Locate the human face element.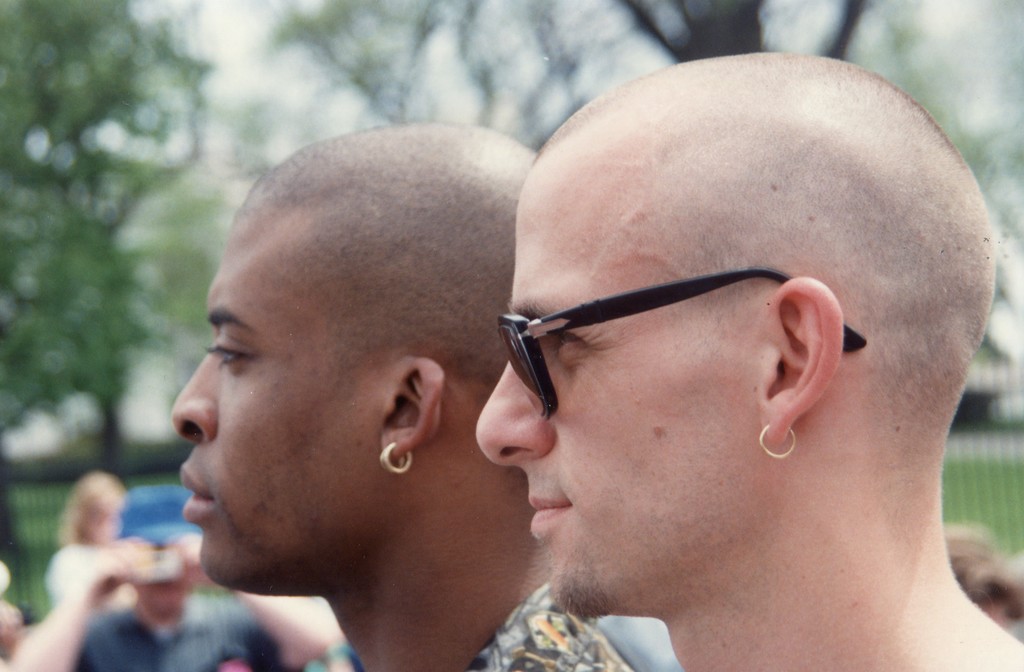
Element bbox: 170,181,397,597.
